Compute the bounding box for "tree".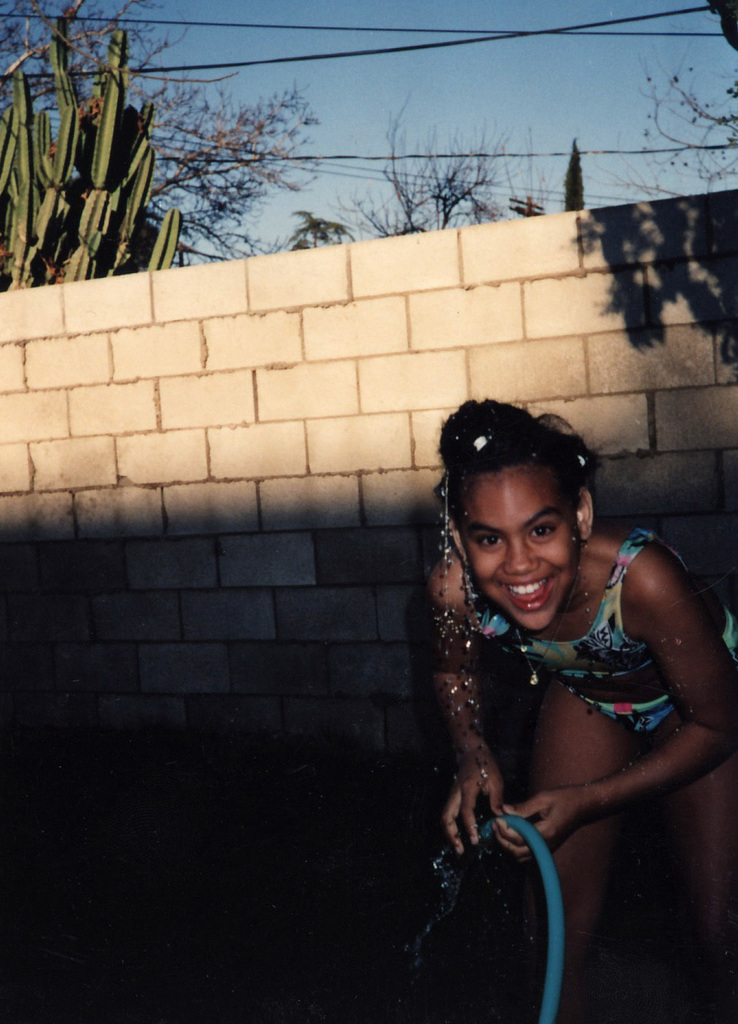
(left=287, top=88, right=560, bottom=252).
